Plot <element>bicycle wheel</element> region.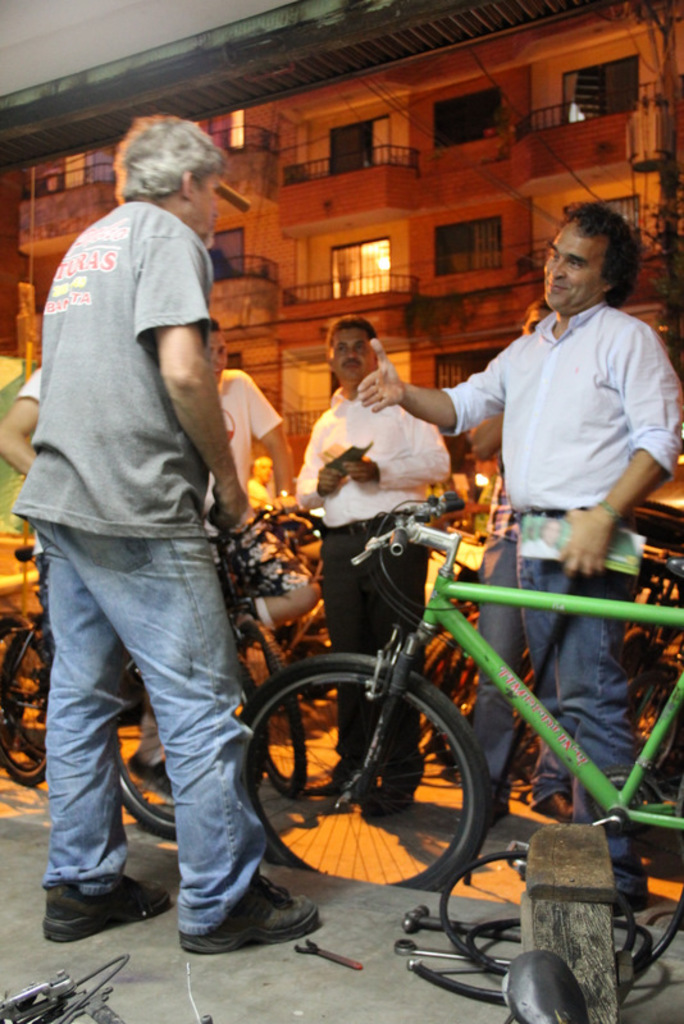
Plotted at 0,621,65,790.
